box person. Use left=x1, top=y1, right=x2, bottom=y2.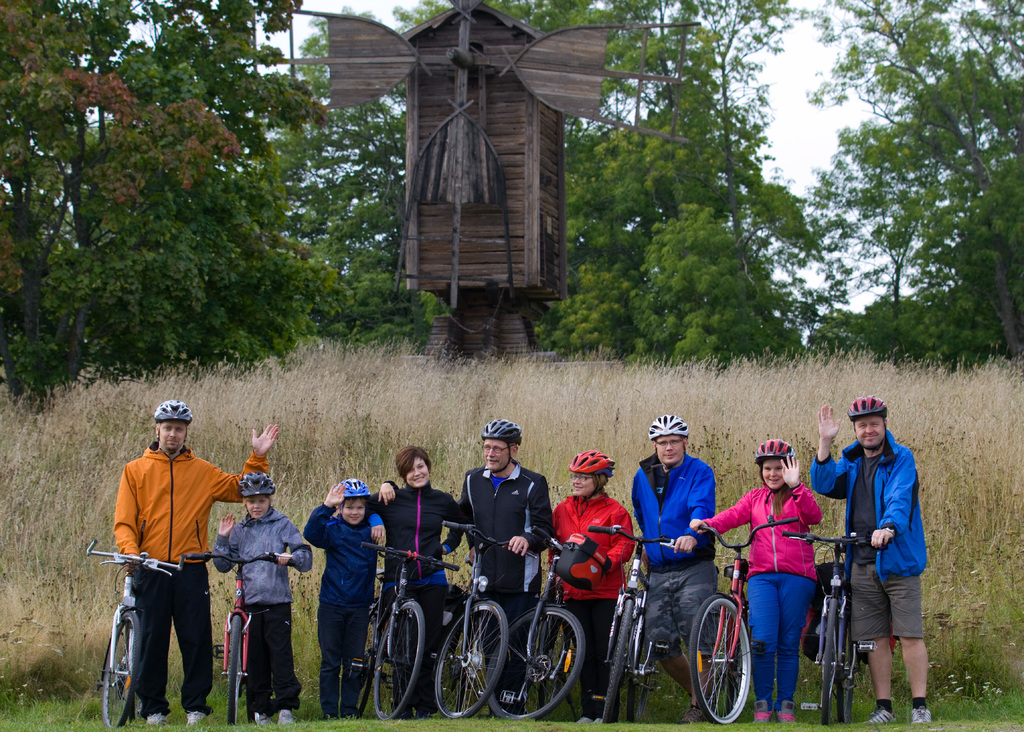
left=365, top=447, right=470, bottom=717.
